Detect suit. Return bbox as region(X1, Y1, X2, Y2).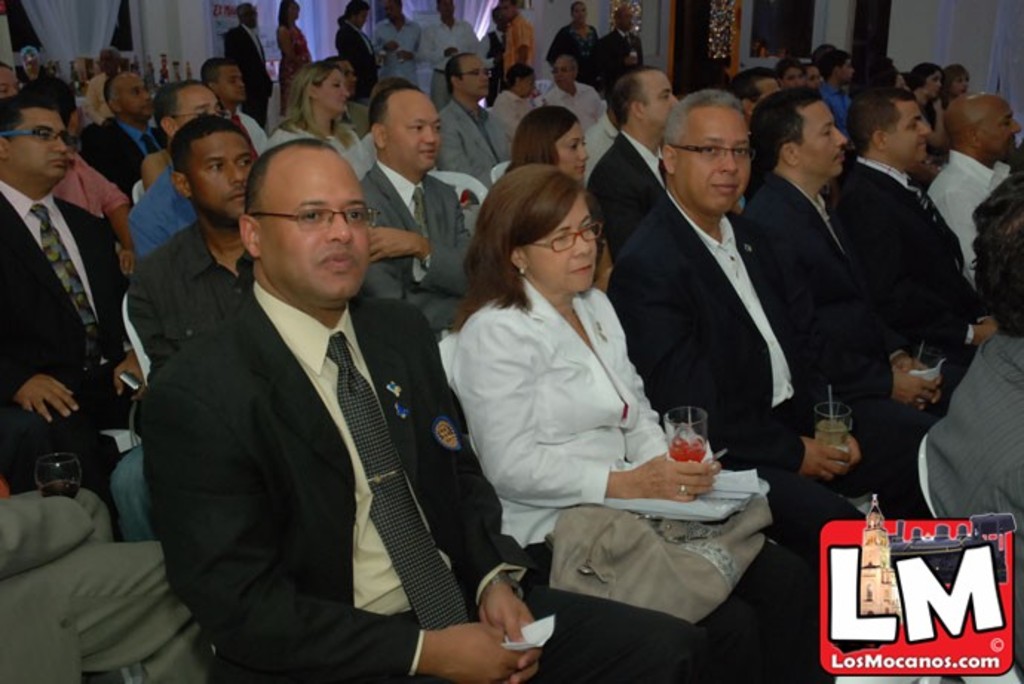
region(329, 24, 384, 96).
